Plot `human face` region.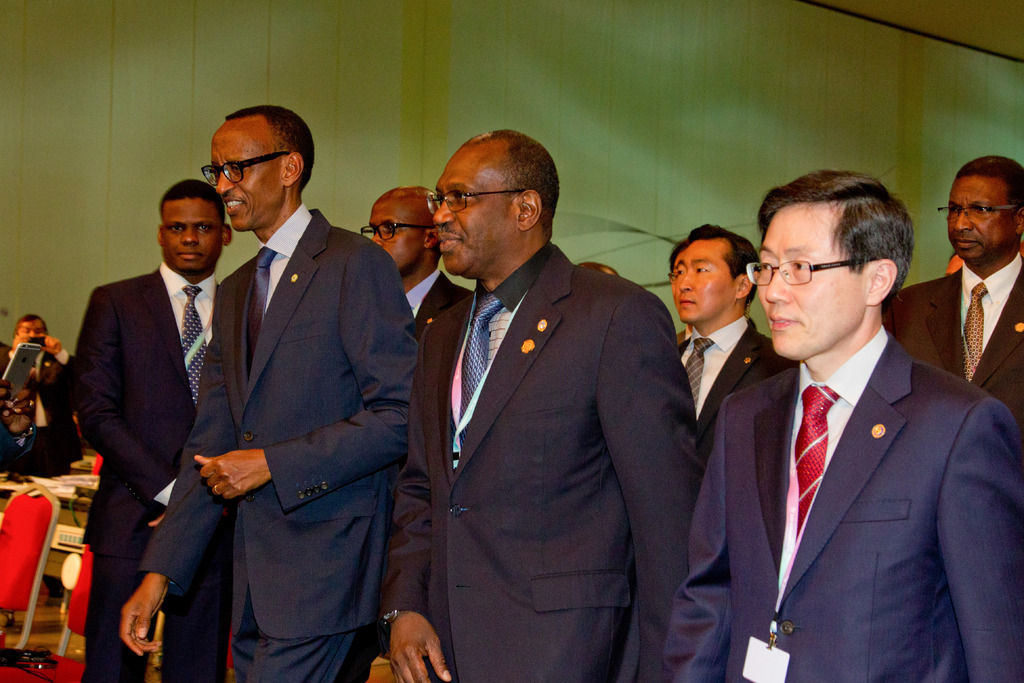
Plotted at [945, 179, 1011, 256].
